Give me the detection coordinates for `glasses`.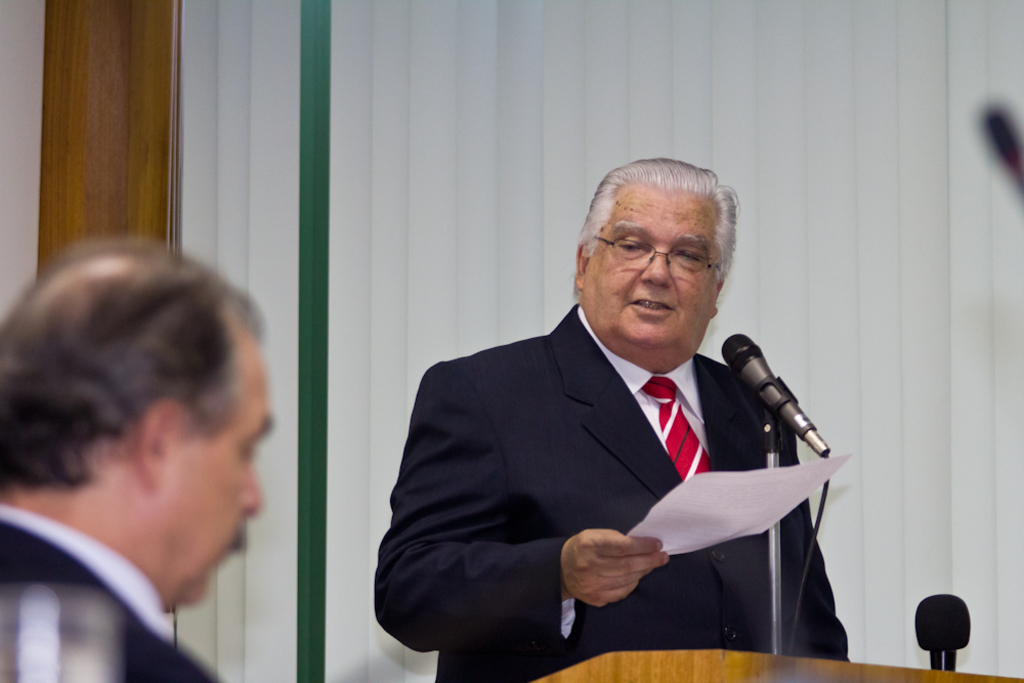
{"x1": 584, "y1": 237, "x2": 722, "y2": 283}.
